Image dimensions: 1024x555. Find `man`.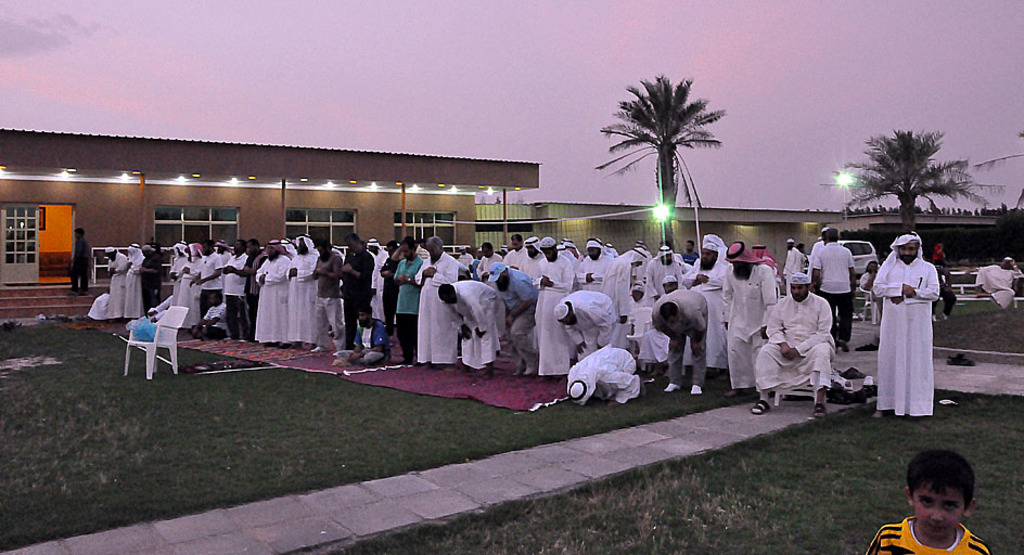
l=879, t=224, r=947, b=423.
